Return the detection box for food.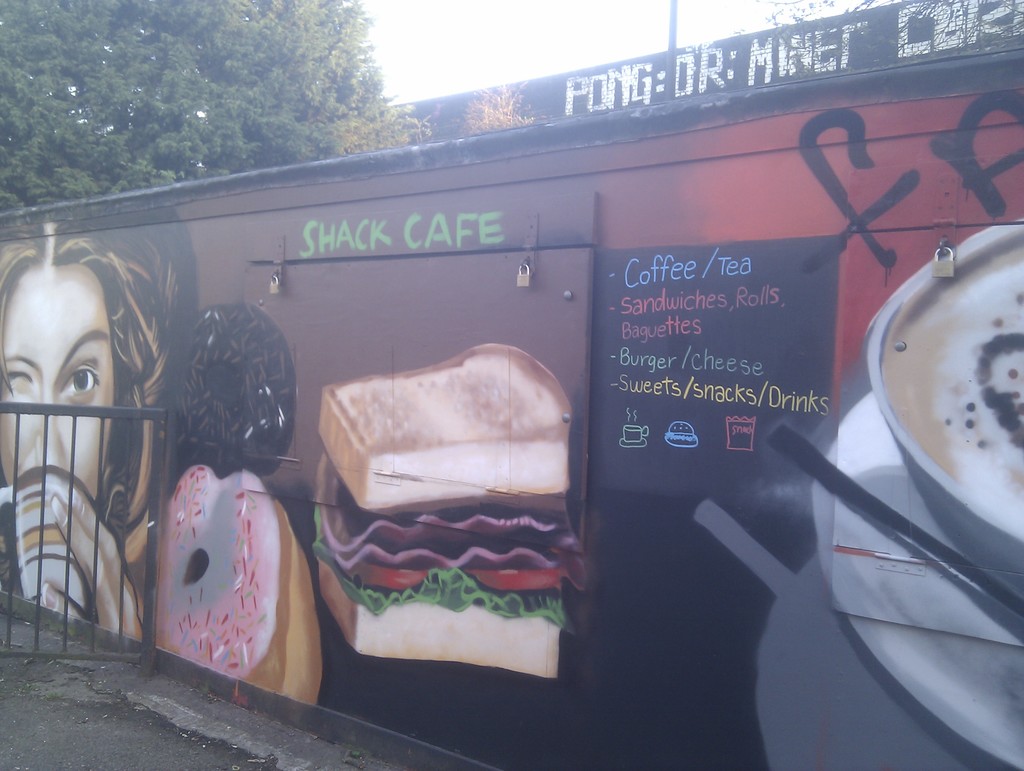
box=[308, 347, 584, 680].
